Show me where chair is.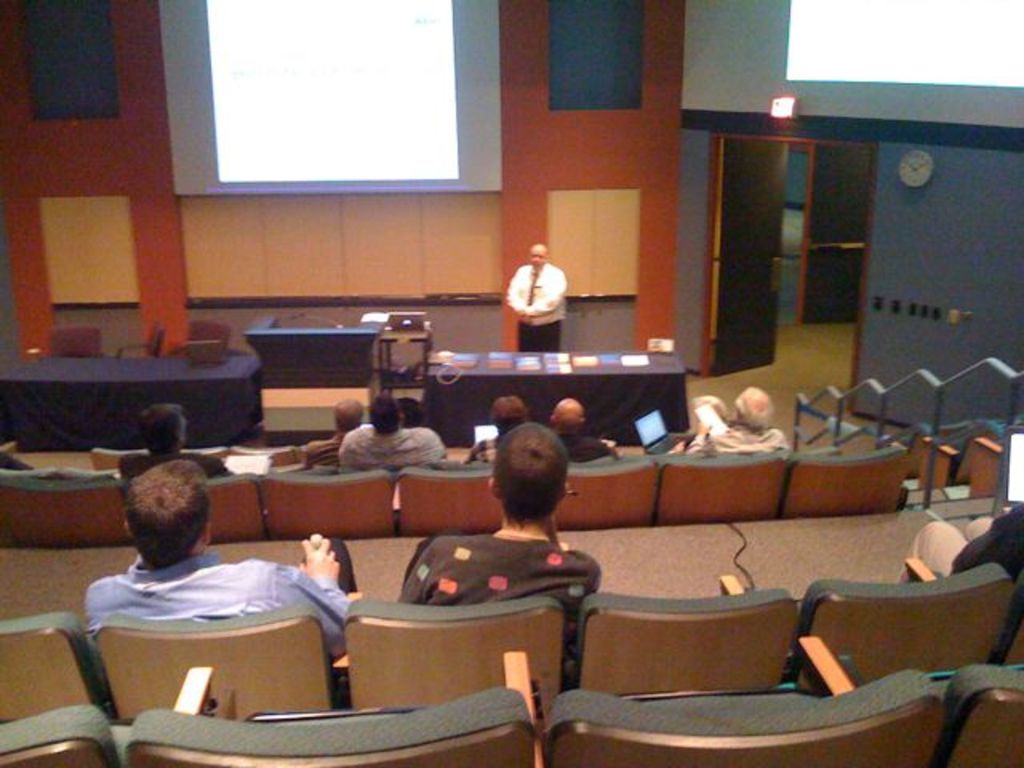
chair is at <bbox>43, 322, 107, 354</bbox>.
